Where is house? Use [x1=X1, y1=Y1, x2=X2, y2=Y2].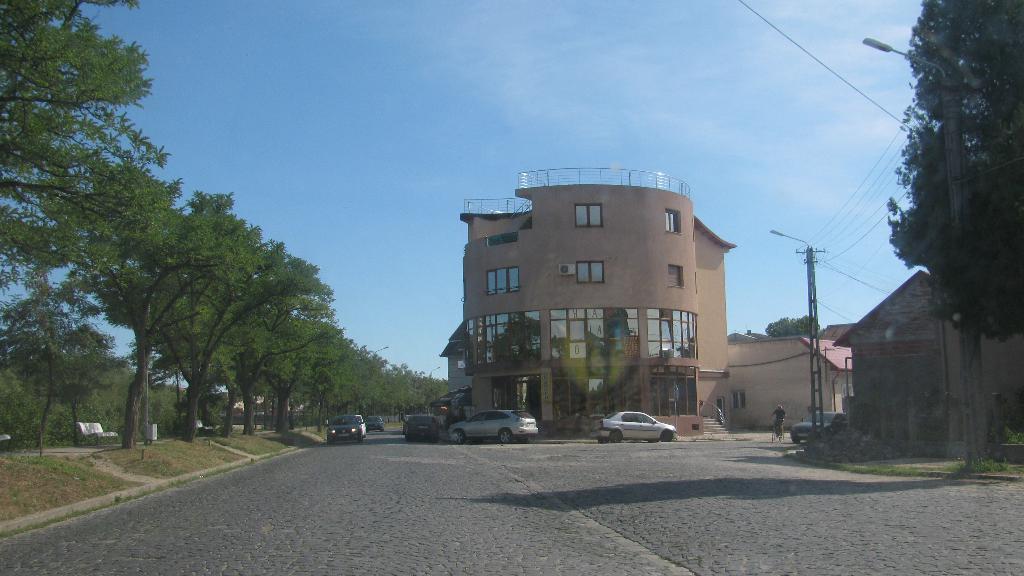
[x1=834, y1=265, x2=1023, y2=458].
